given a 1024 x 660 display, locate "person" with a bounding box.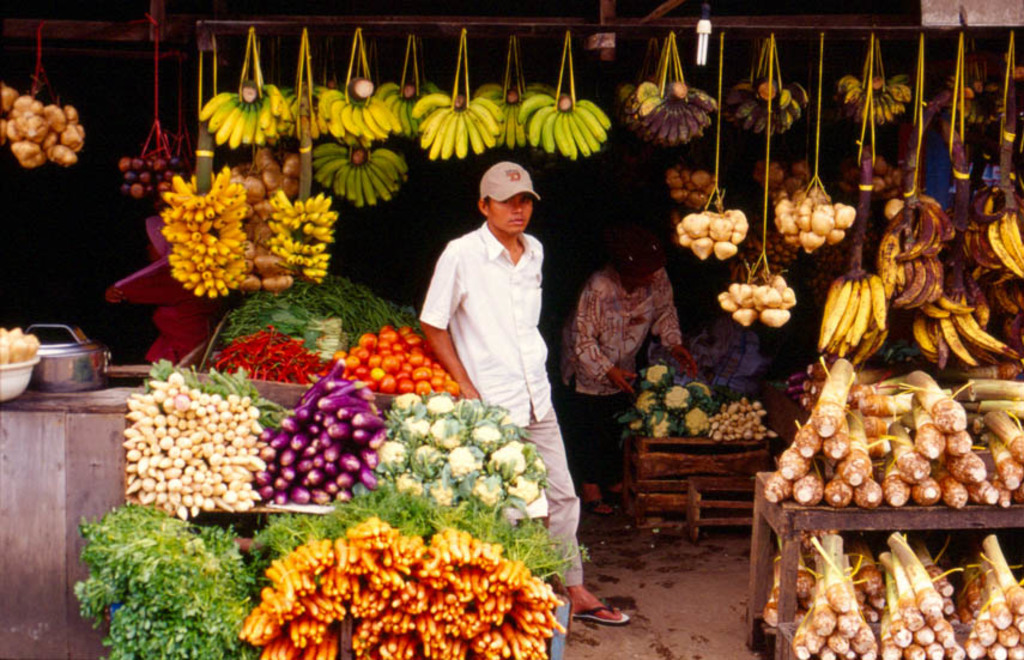
Located: 418 158 623 617.
